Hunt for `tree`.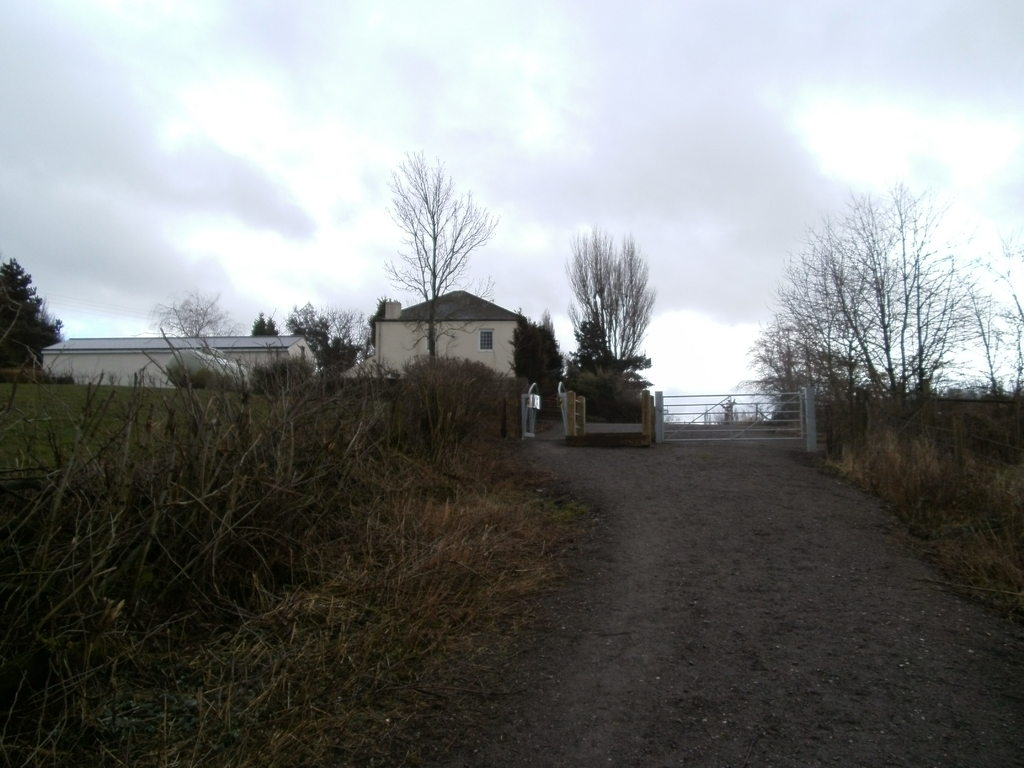
Hunted down at [2, 254, 60, 374].
